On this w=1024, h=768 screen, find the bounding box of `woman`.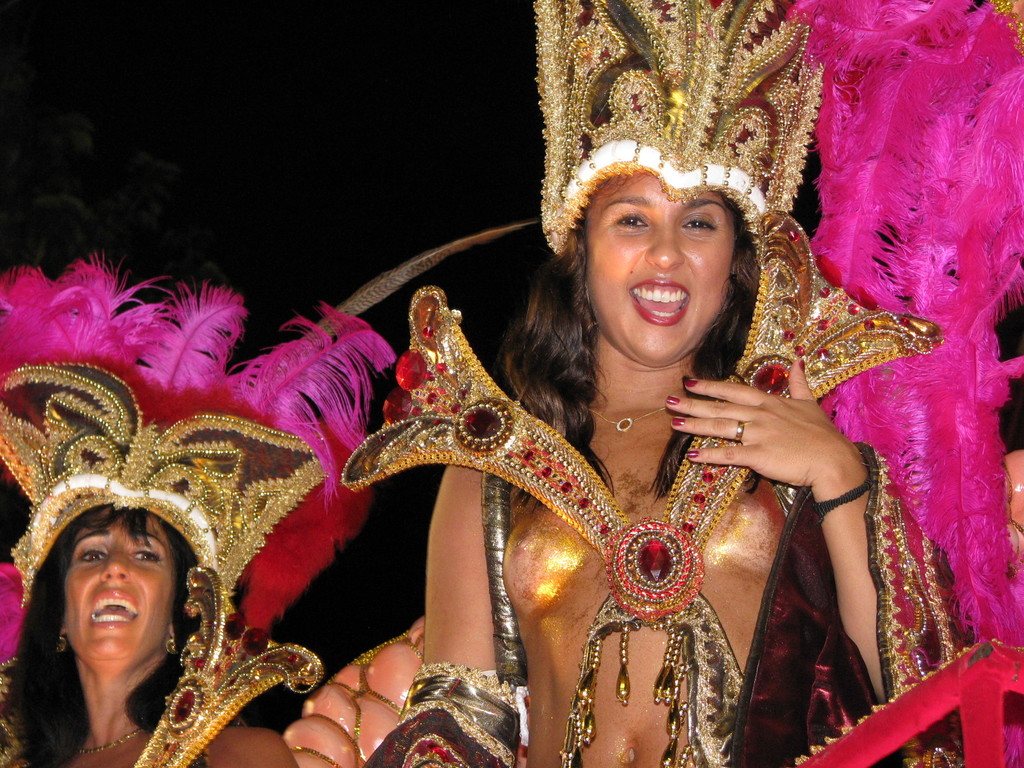
Bounding box: left=0, top=254, right=397, bottom=767.
